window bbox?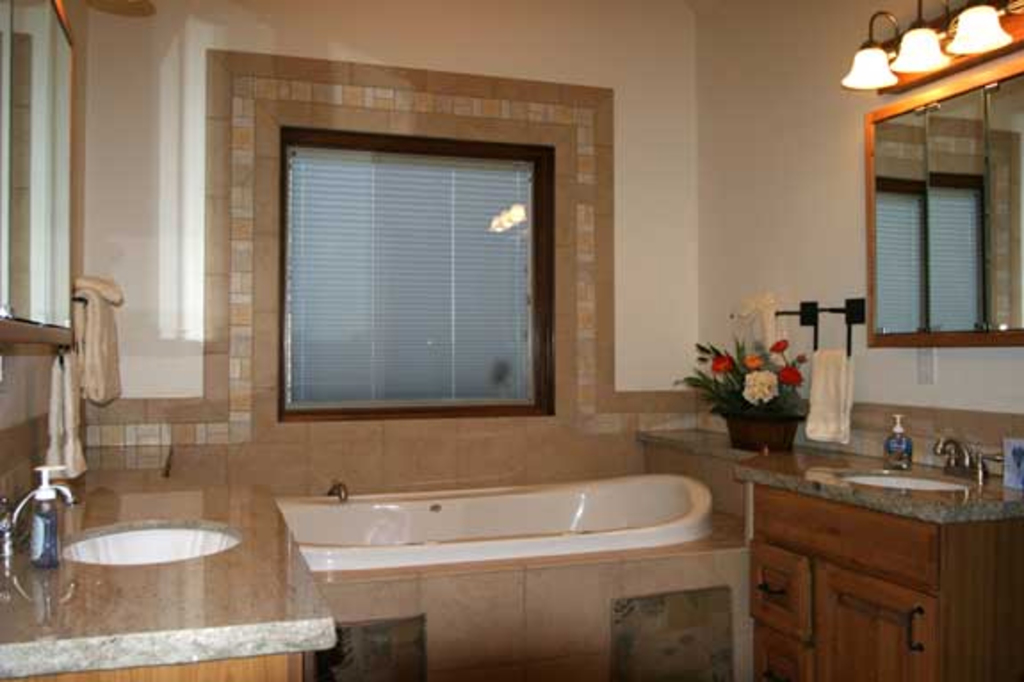
bbox=(280, 126, 557, 420)
